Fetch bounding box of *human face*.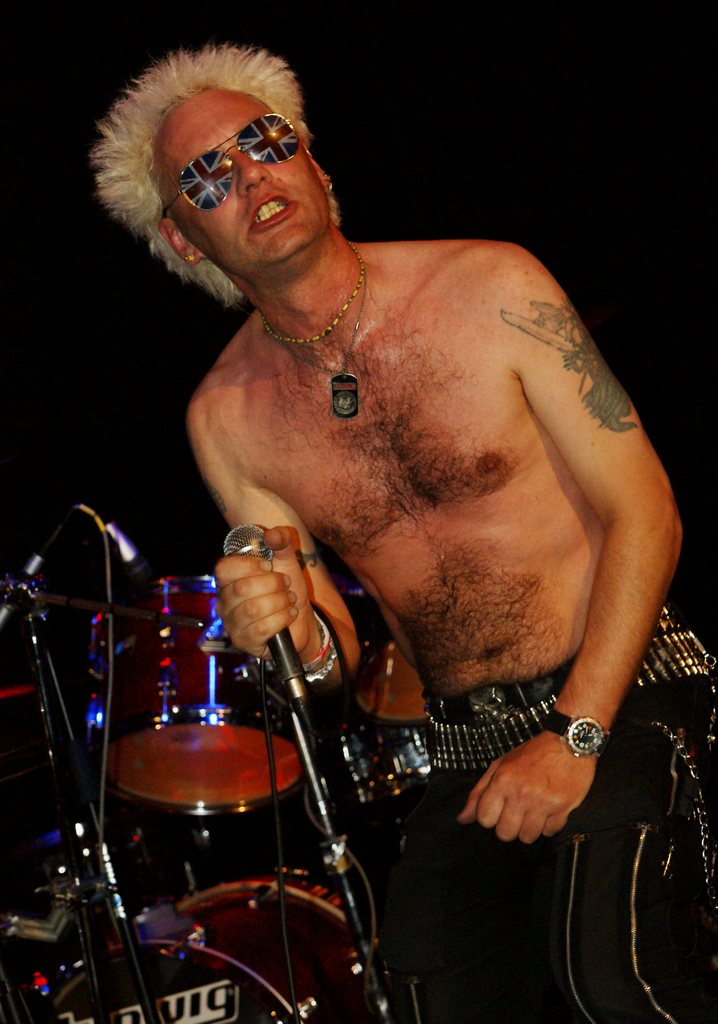
Bbox: Rect(162, 83, 329, 290).
